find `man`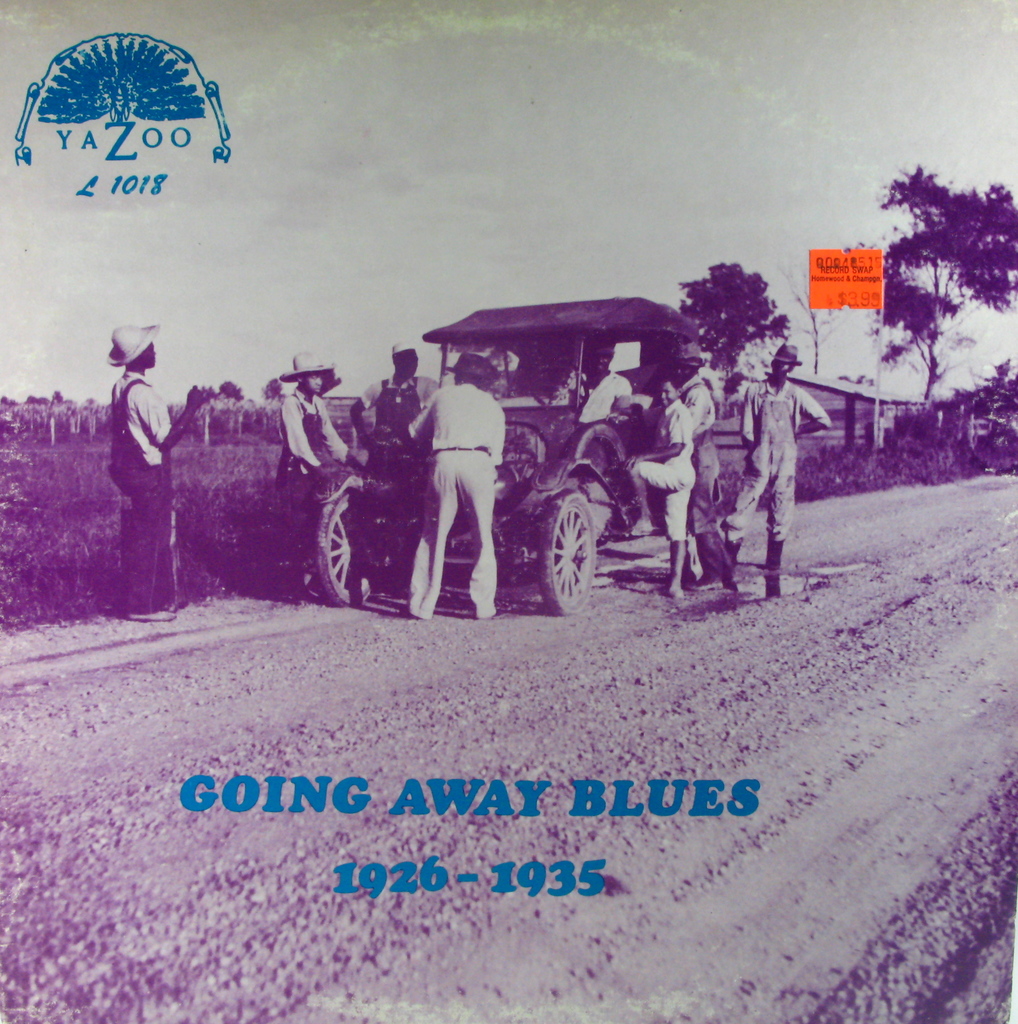
(left=99, top=326, right=208, bottom=611)
